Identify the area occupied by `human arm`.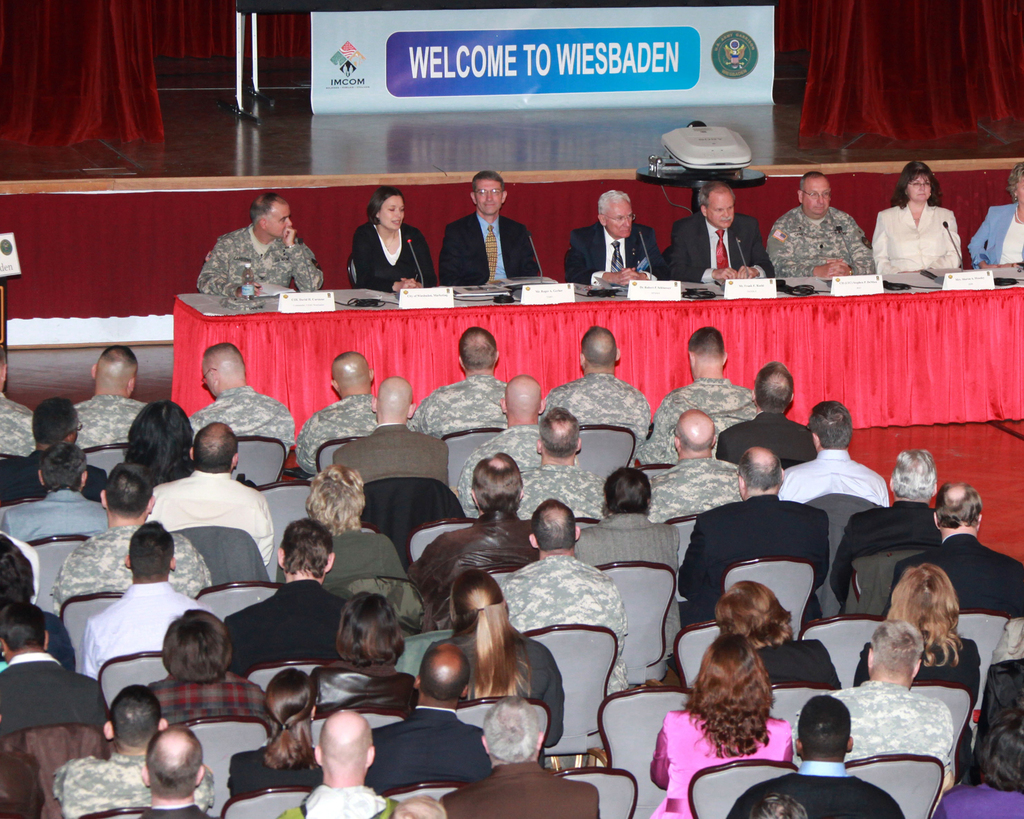
Area: <bbox>869, 210, 918, 276</bbox>.
